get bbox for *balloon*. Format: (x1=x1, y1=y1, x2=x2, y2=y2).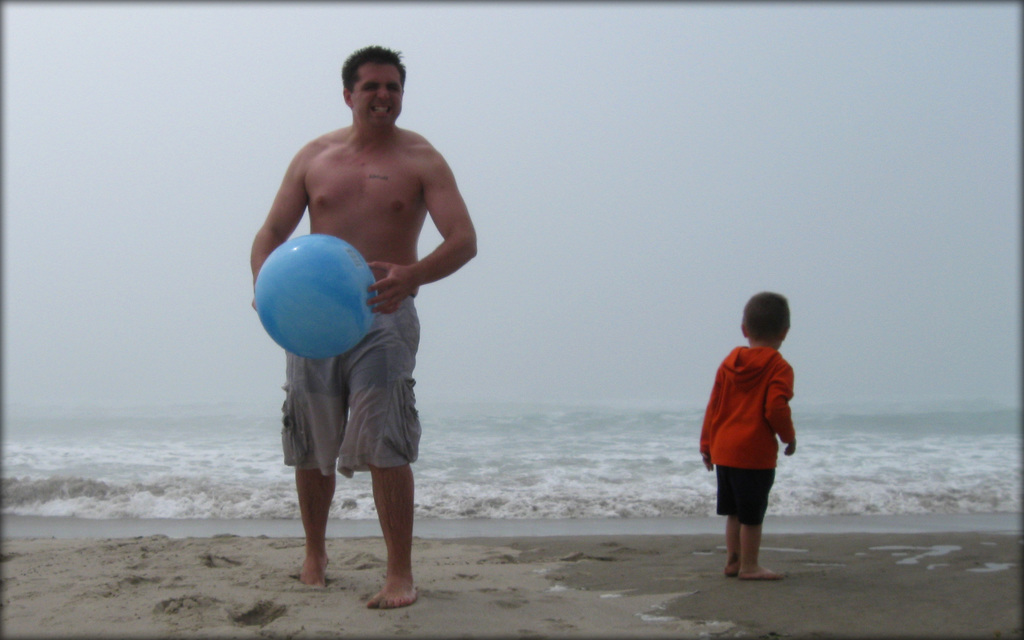
(x1=250, y1=232, x2=380, y2=361).
